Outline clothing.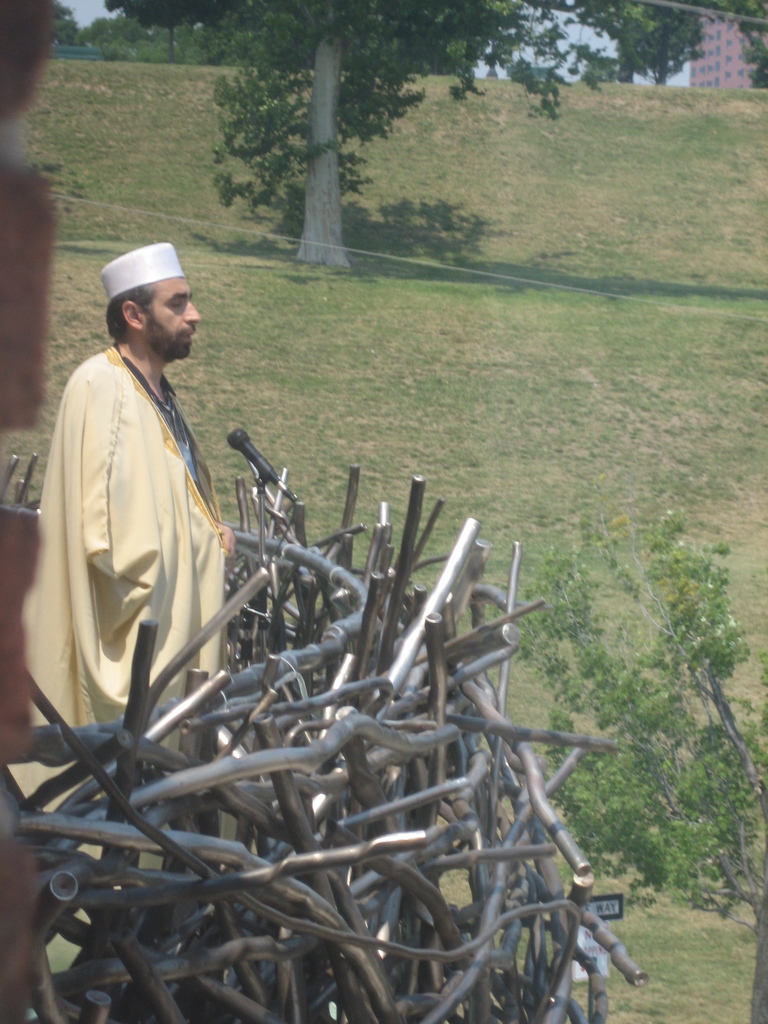
Outline: 10/348/220/964.
